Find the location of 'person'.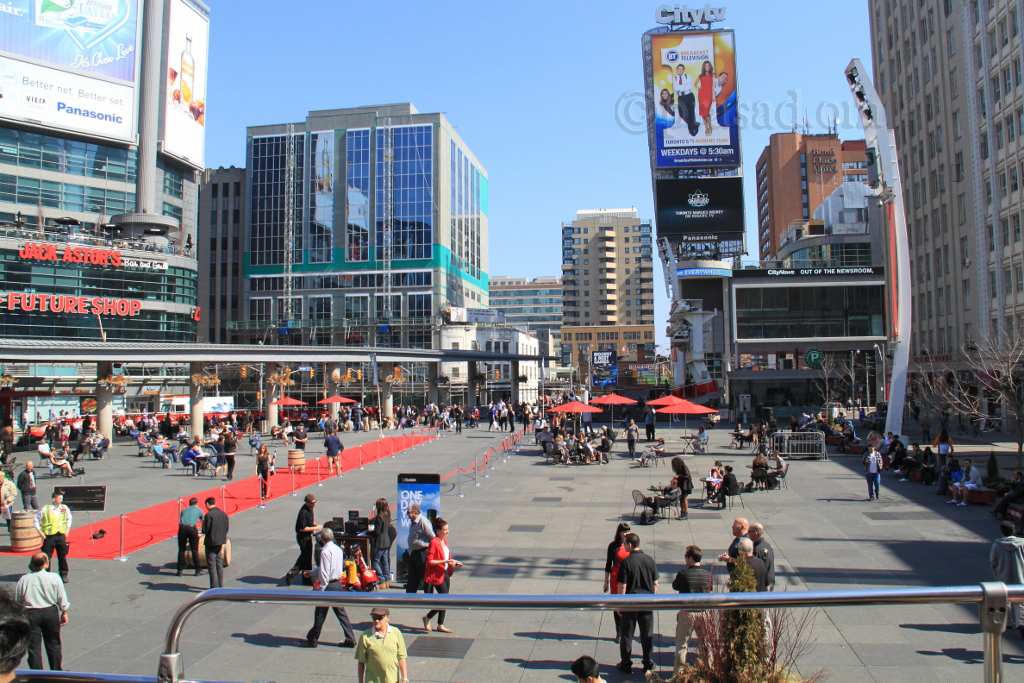
Location: [569,652,609,682].
